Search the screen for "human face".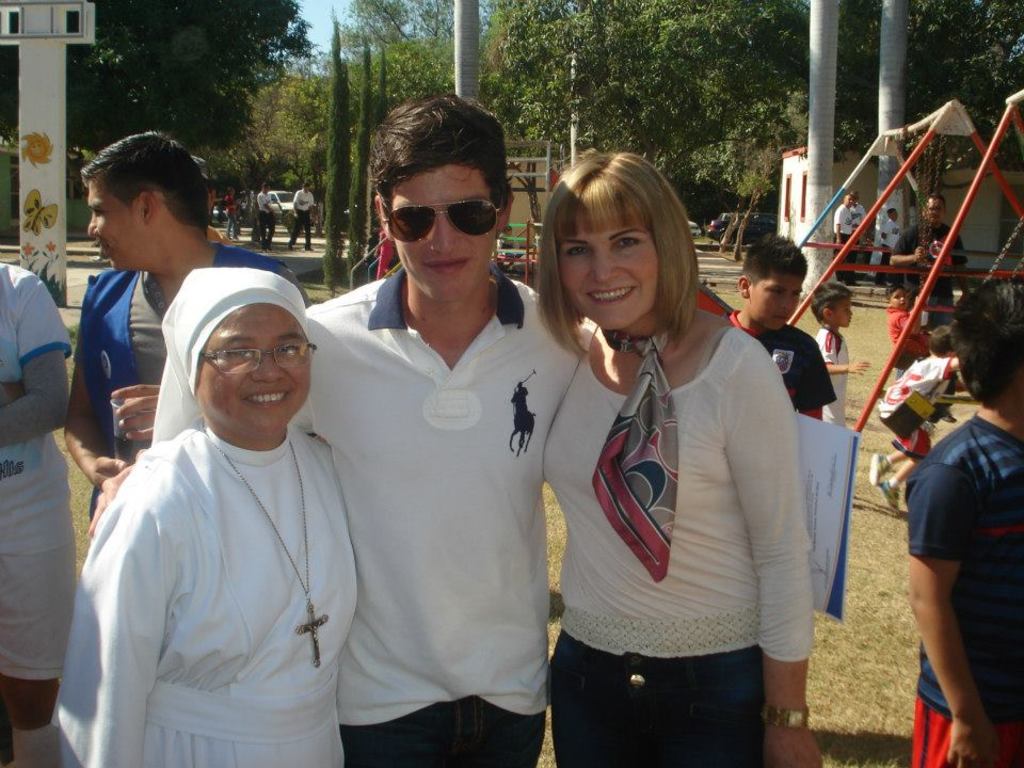
Found at box(839, 300, 851, 332).
